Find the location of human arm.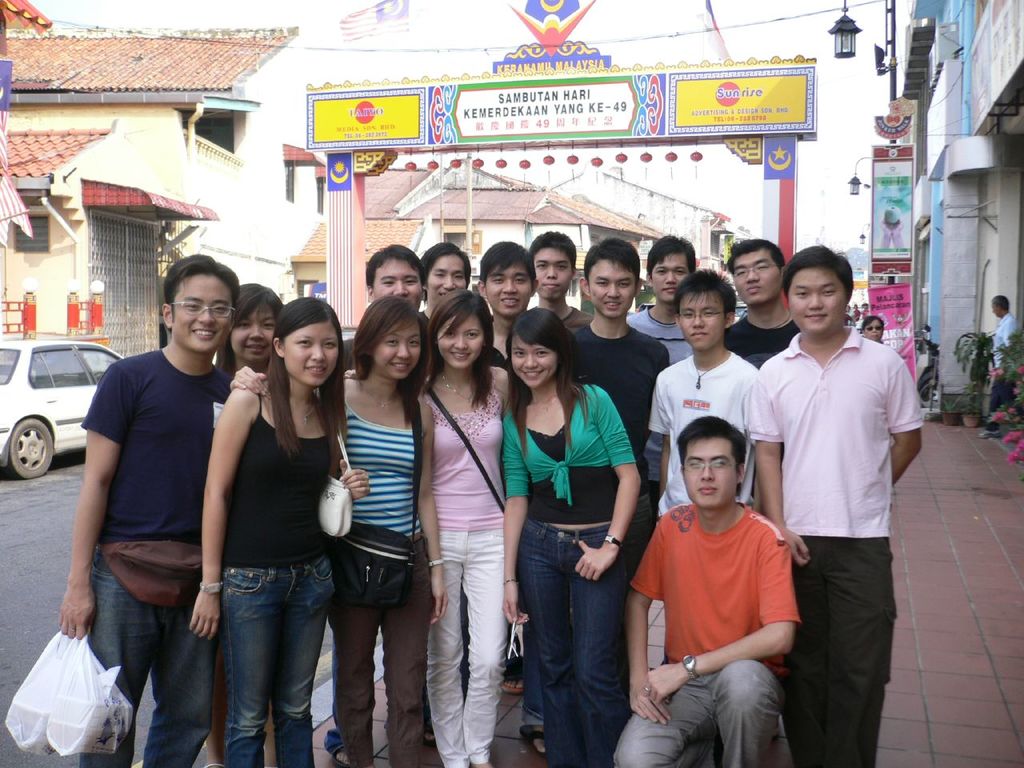
Location: region(416, 420, 448, 624).
